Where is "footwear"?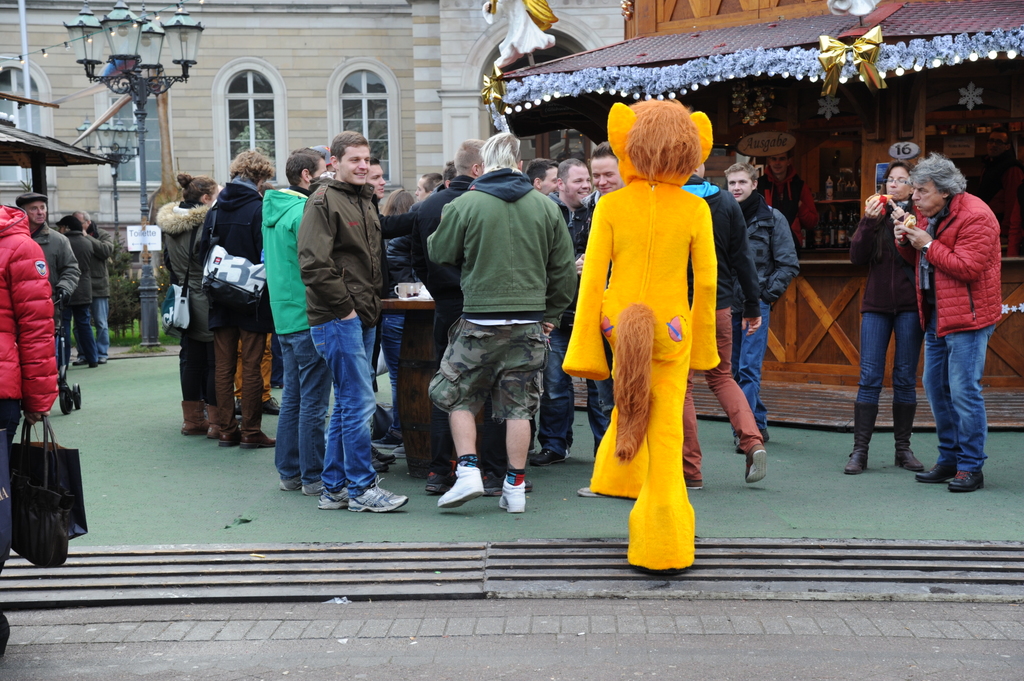
[529,445,571,467].
